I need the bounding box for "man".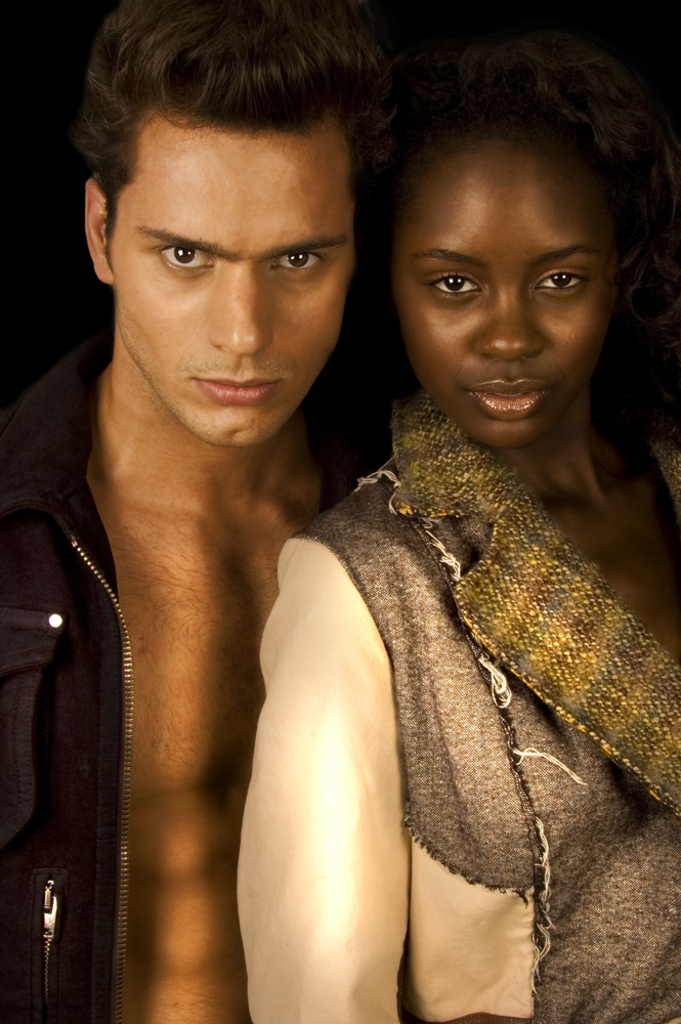
Here it is: 12,46,504,986.
